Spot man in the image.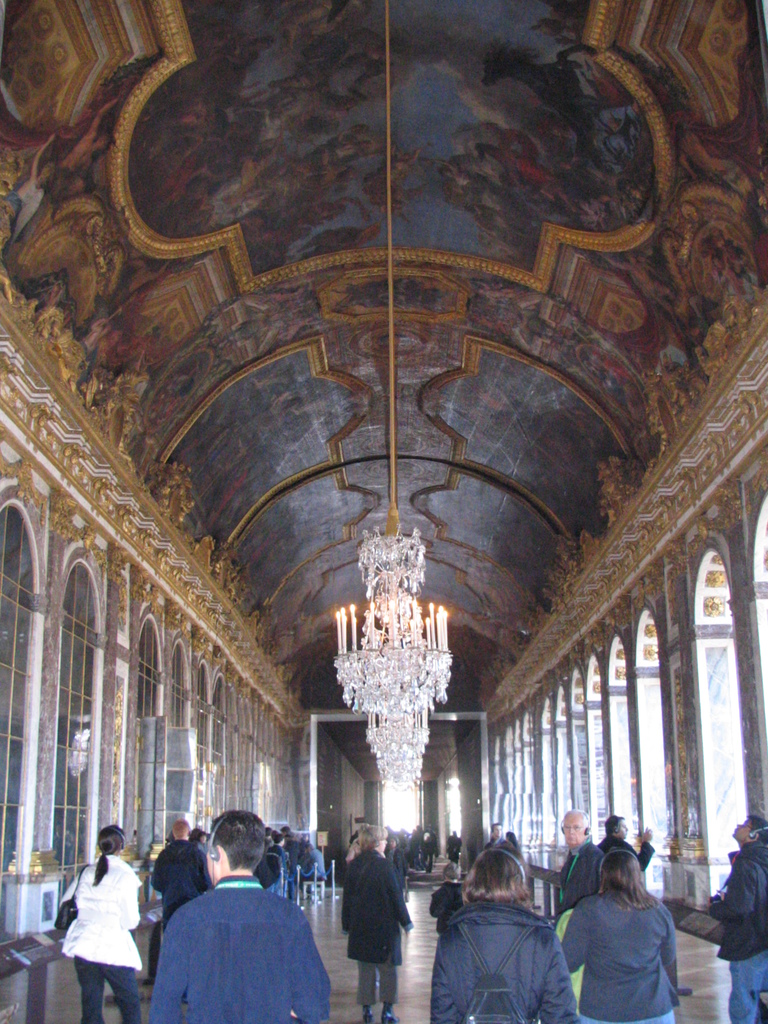
man found at [142,815,326,1023].
